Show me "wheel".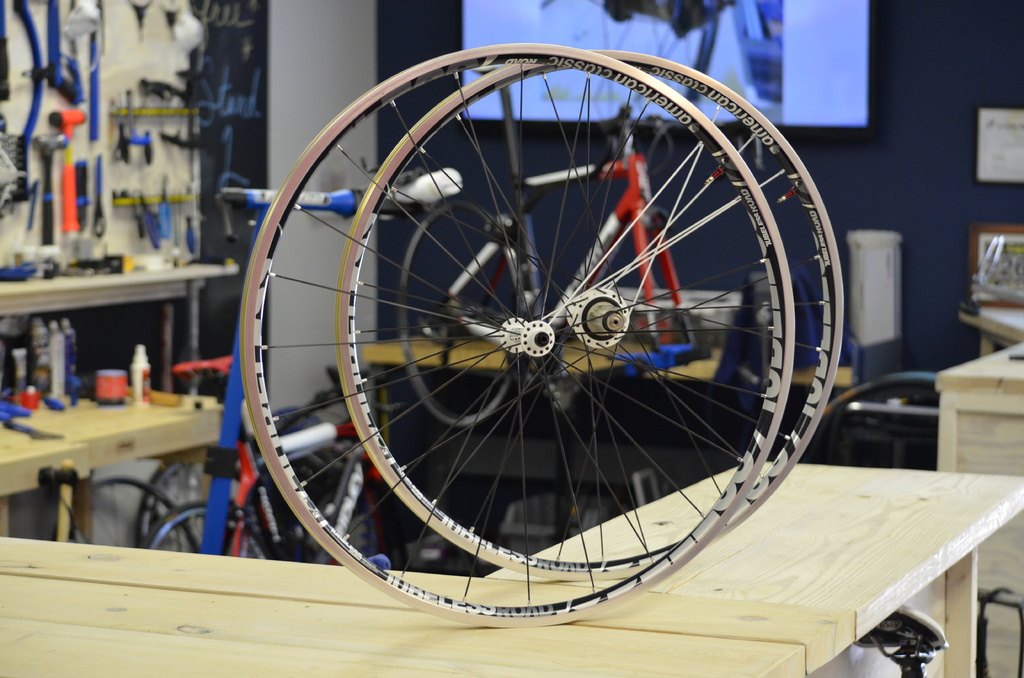
"wheel" is here: (154,483,281,577).
